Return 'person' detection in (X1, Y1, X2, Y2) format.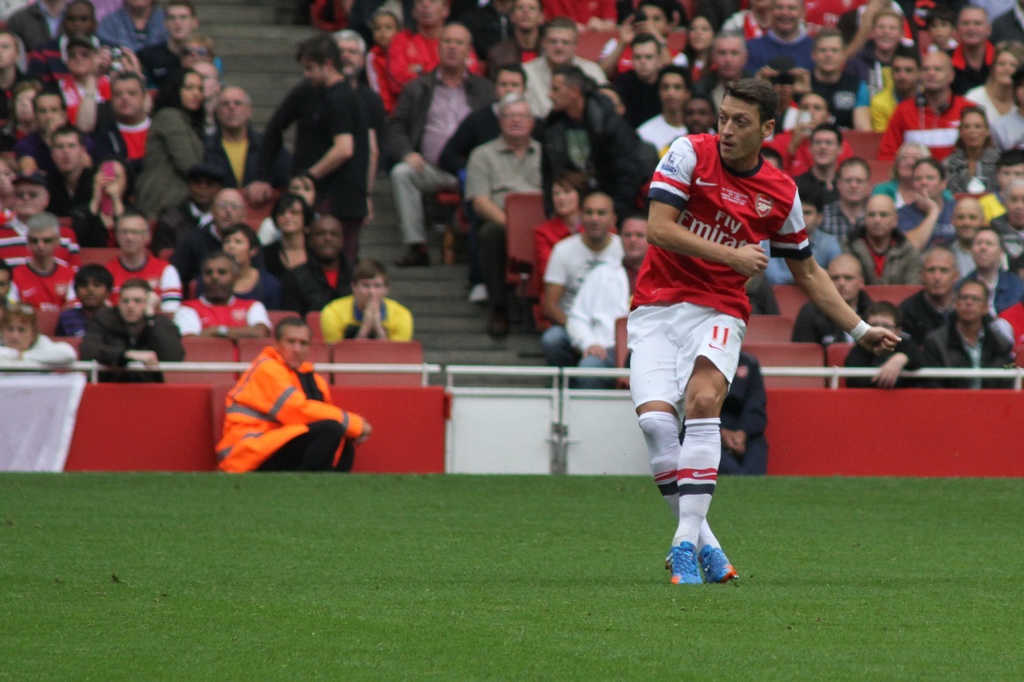
(635, 61, 706, 145).
